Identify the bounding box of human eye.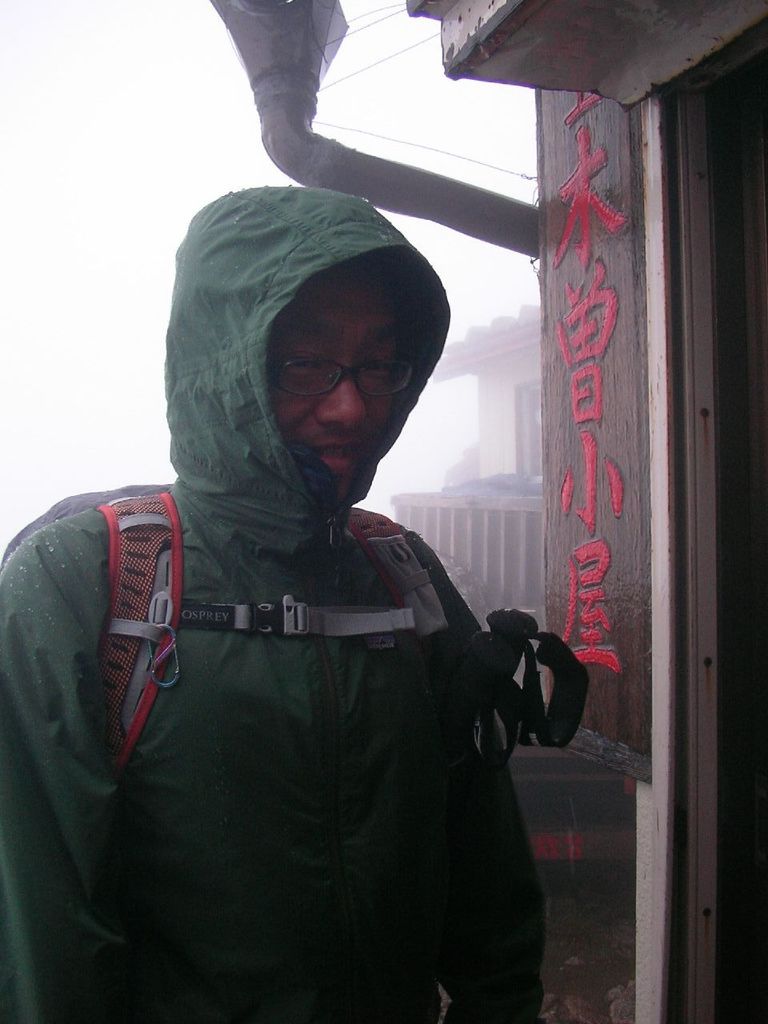
[282, 354, 324, 377].
